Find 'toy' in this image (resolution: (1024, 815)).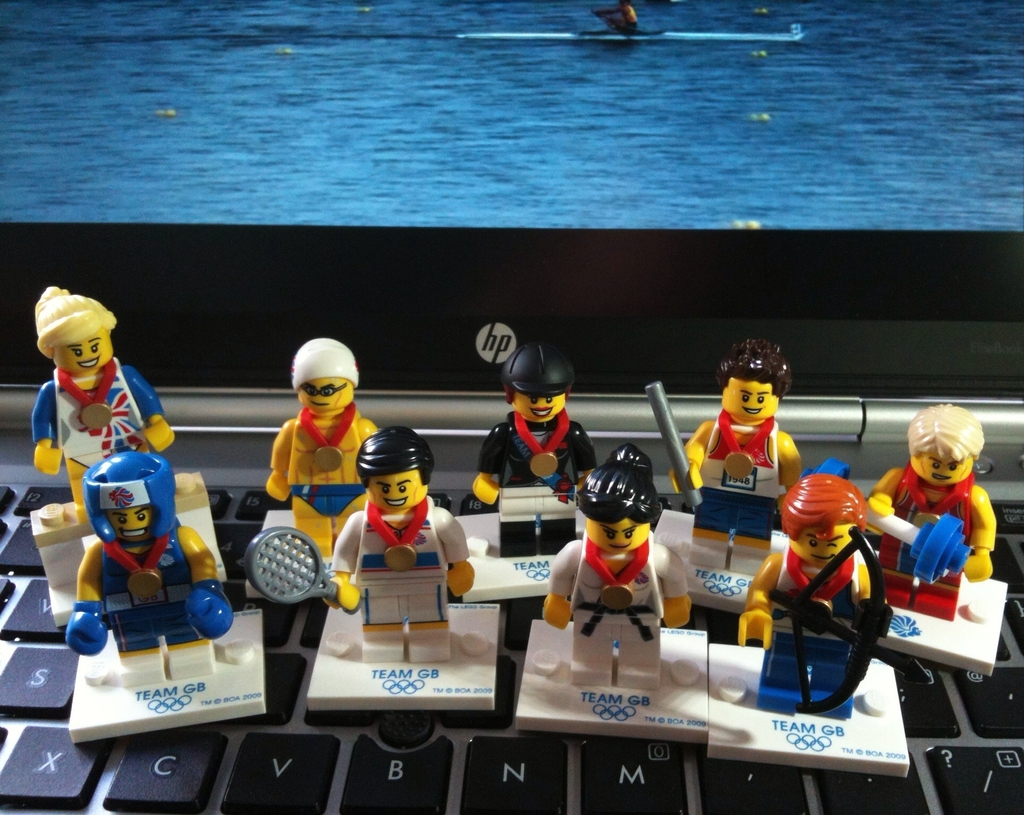
Rect(863, 400, 996, 616).
